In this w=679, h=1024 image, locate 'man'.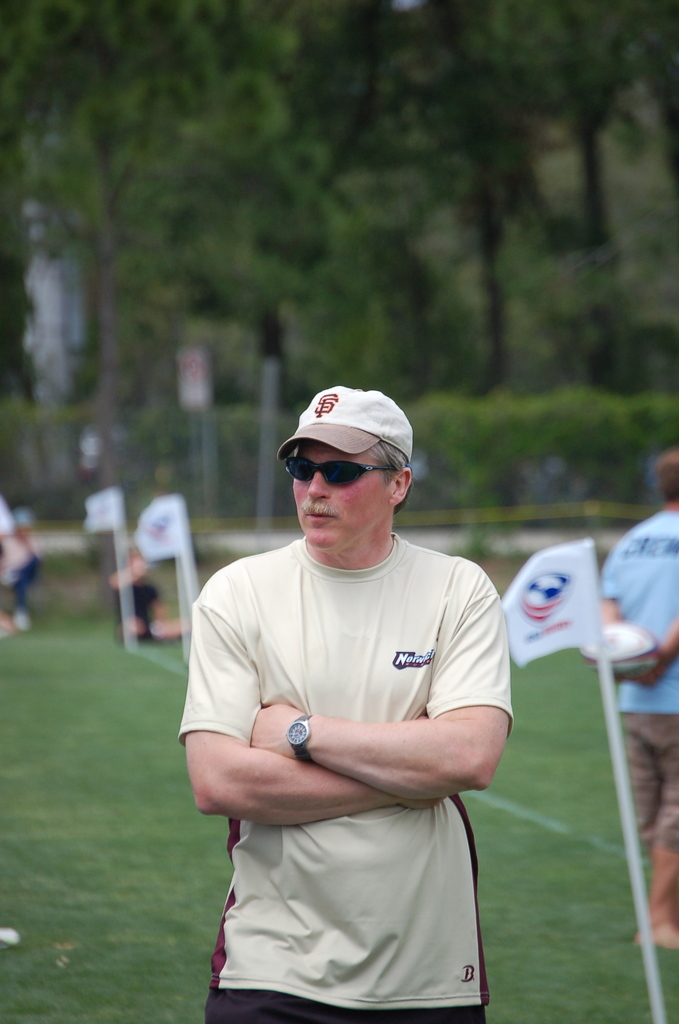
Bounding box: <bbox>596, 443, 678, 952</bbox>.
